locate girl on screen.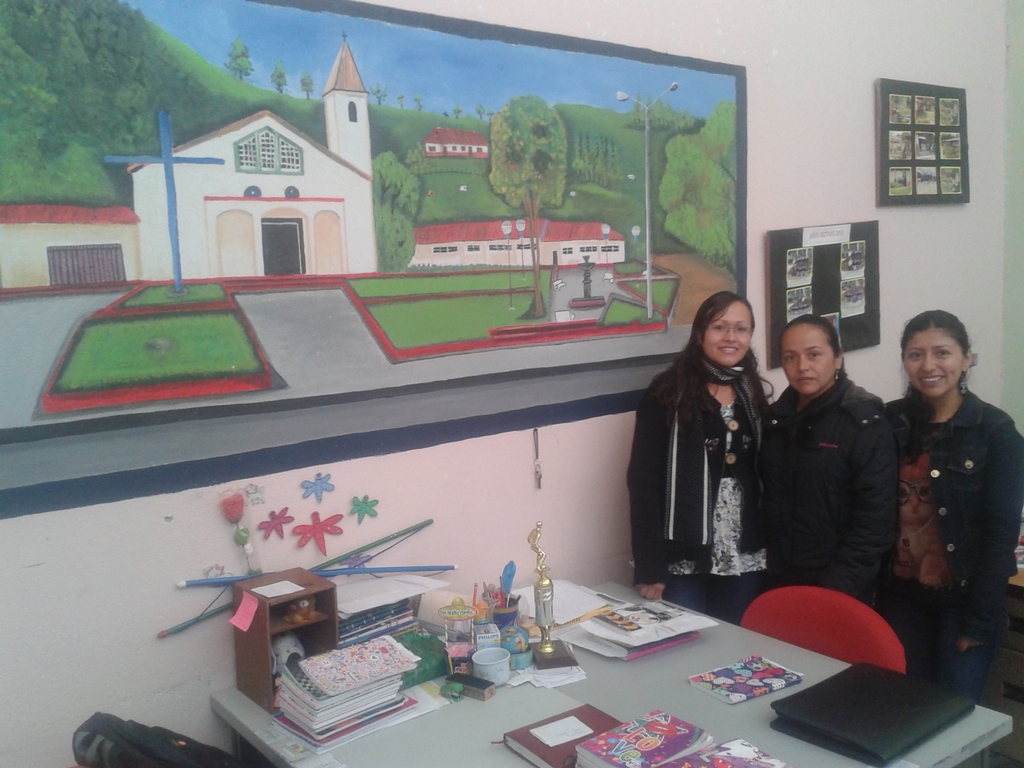
On screen at {"left": 880, "top": 308, "right": 1023, "bottom": 707}.
